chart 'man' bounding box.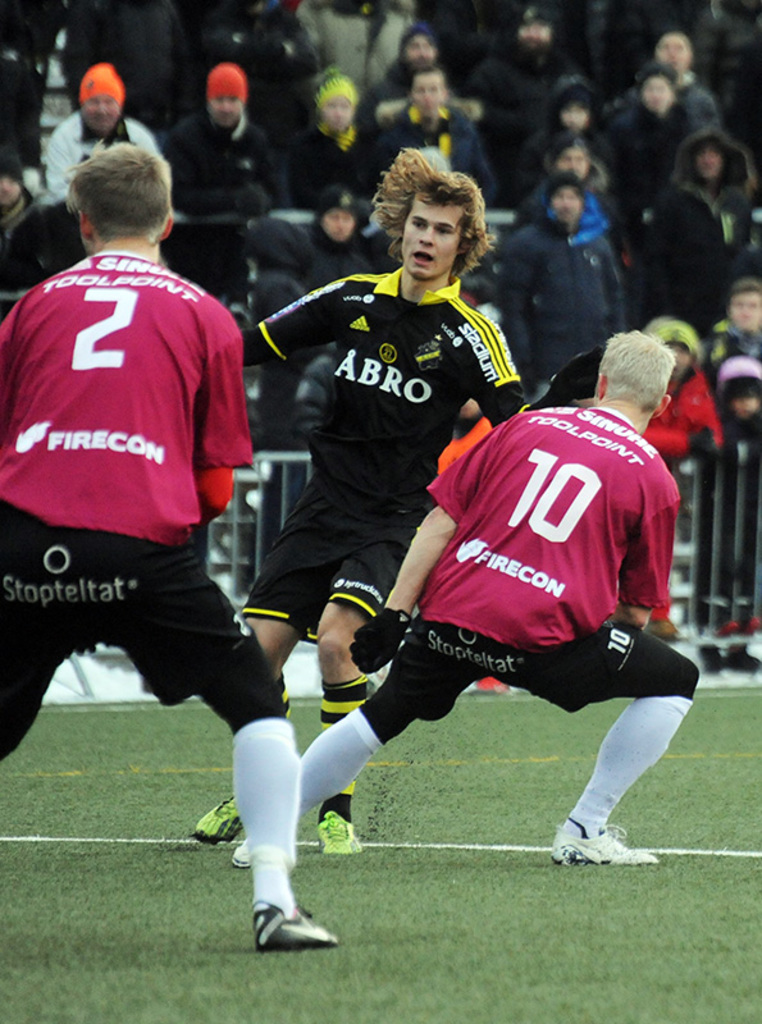
Charted: locate(192, 143, 601, 855).
